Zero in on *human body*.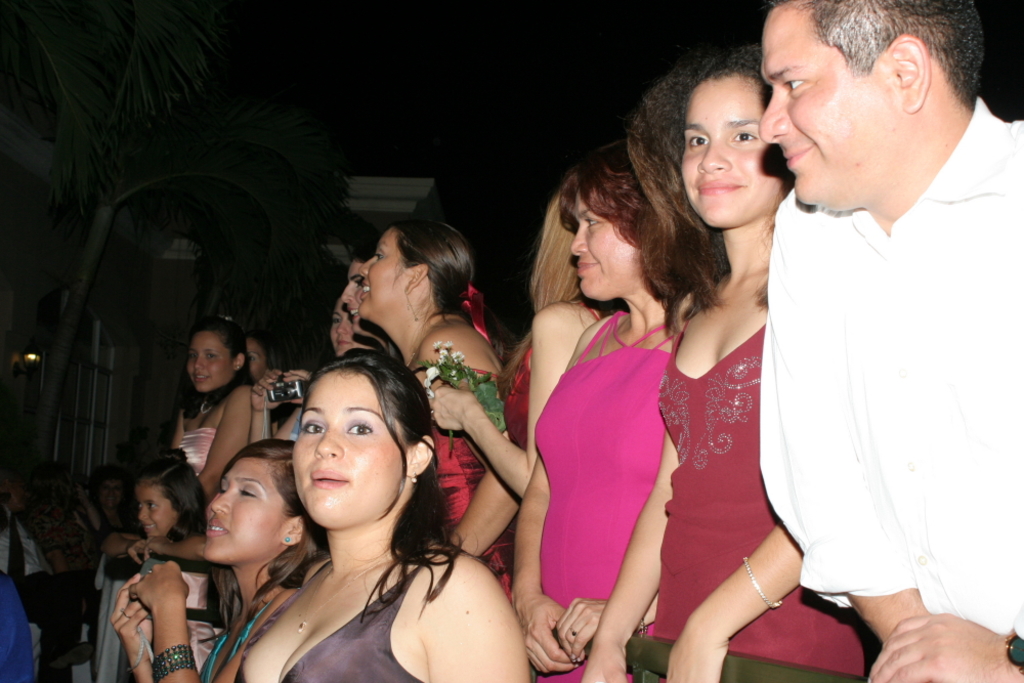
Zeroed in: bbox=[509, 157, 720, 668].
